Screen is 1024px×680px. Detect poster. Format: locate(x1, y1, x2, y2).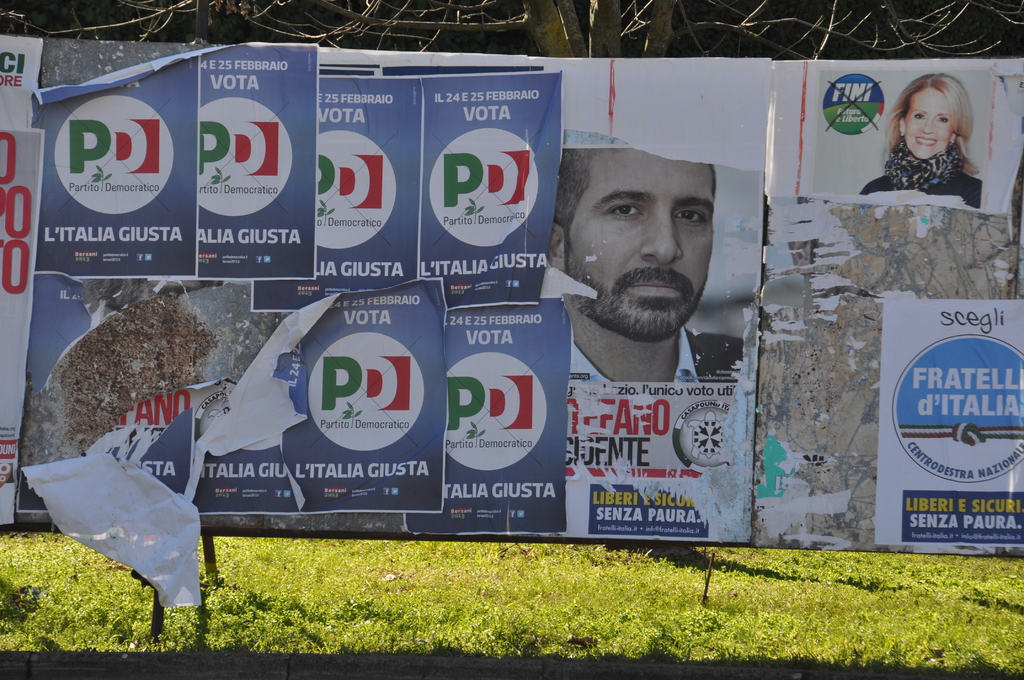
locate(769, 56, 1023, 219).
